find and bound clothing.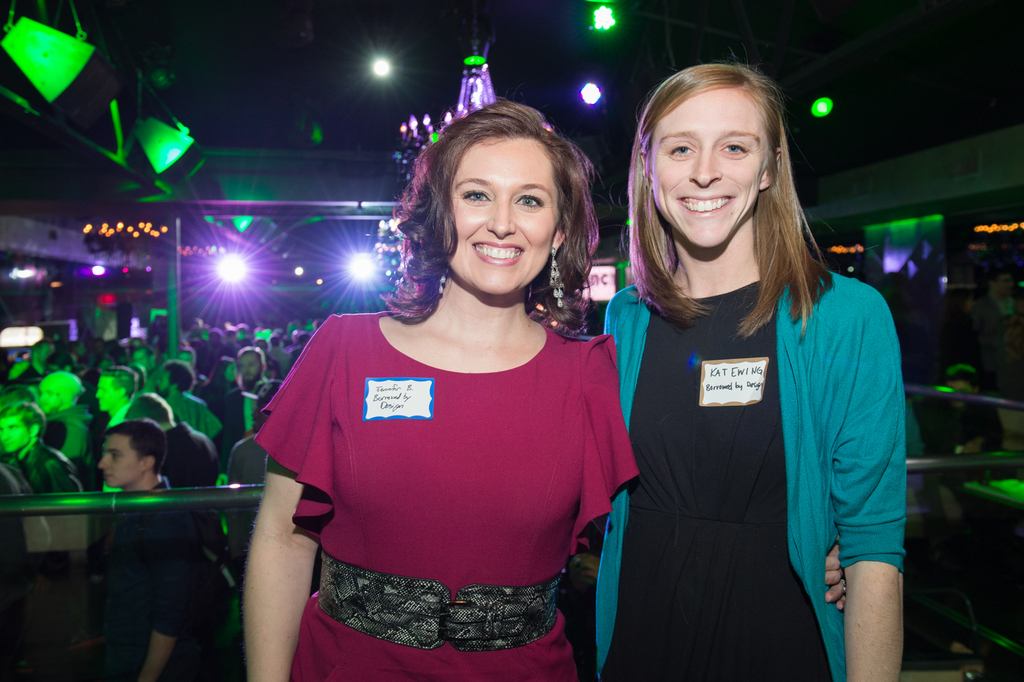
Bound: (600,282,902,681).
